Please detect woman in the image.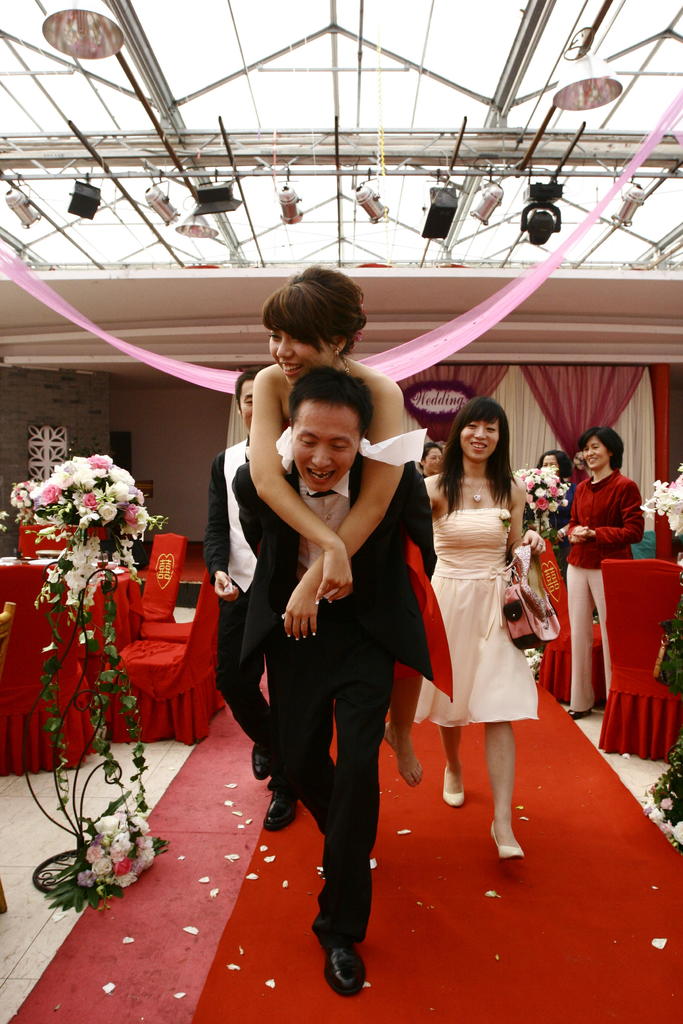
(413,437,448,470).
